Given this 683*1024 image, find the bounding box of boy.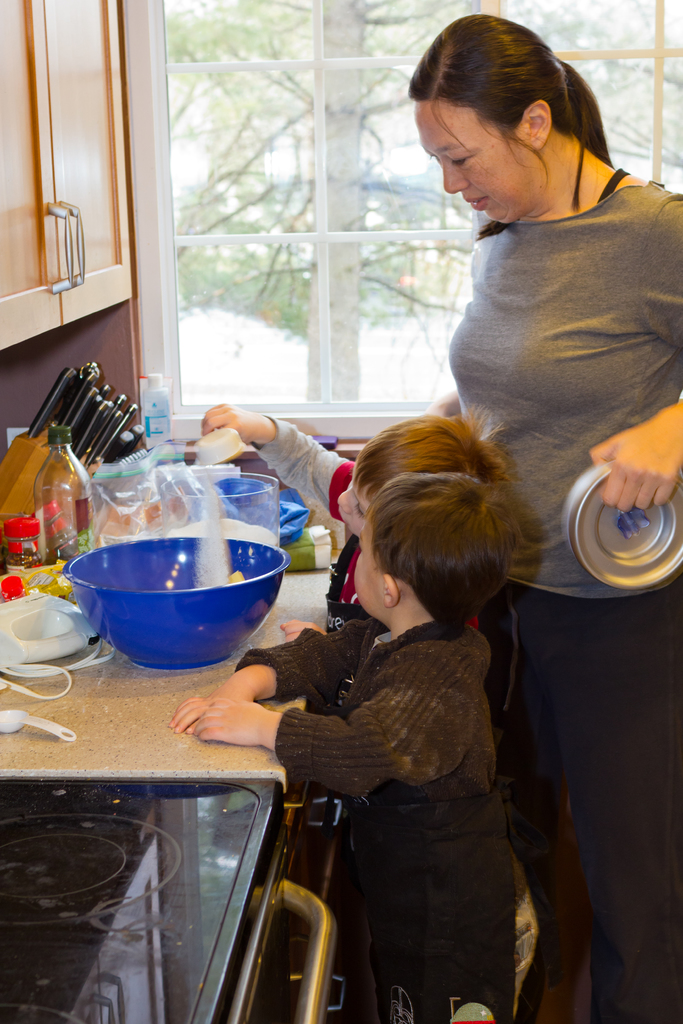
(206,404,595,1023).
